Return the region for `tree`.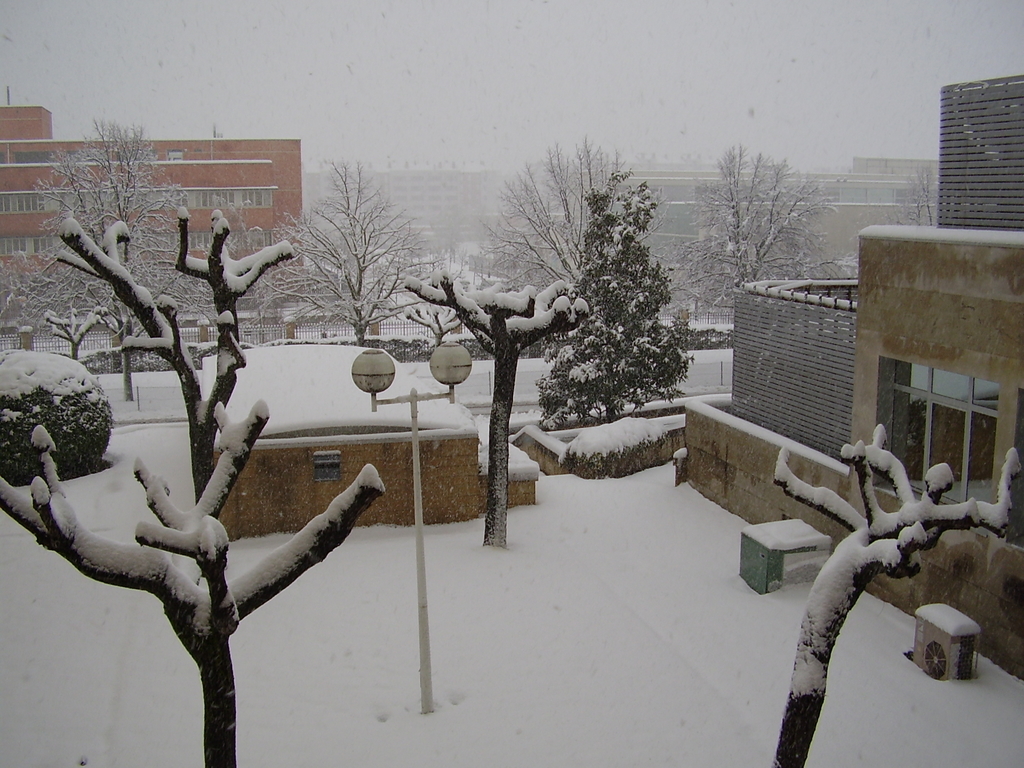
<region>17, 140, 225, 402</region>.
